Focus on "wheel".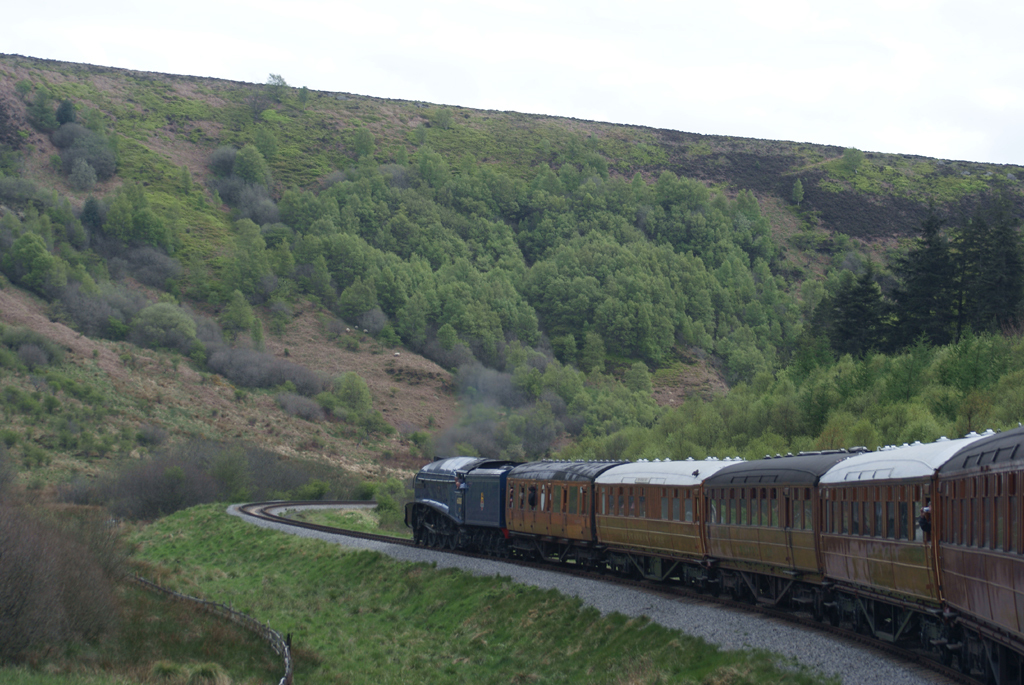
Focused at (x1=477, y1=535, x2=485, y2=558).
